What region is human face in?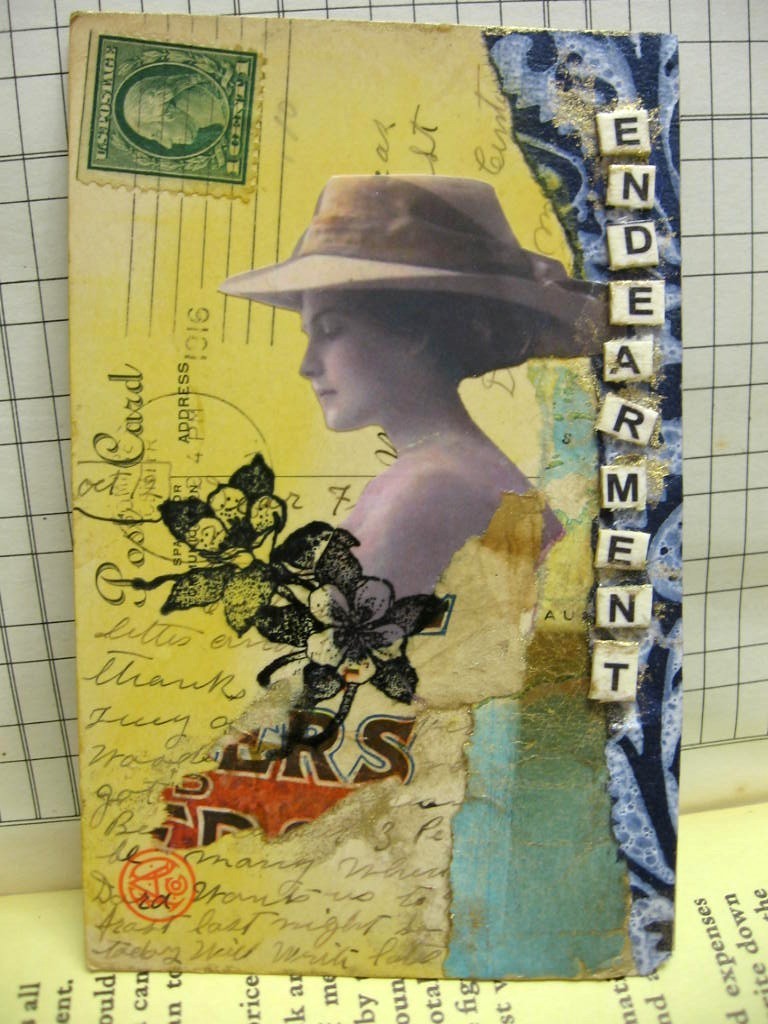
x1=302, y1=290, x2=408, y2=424.
